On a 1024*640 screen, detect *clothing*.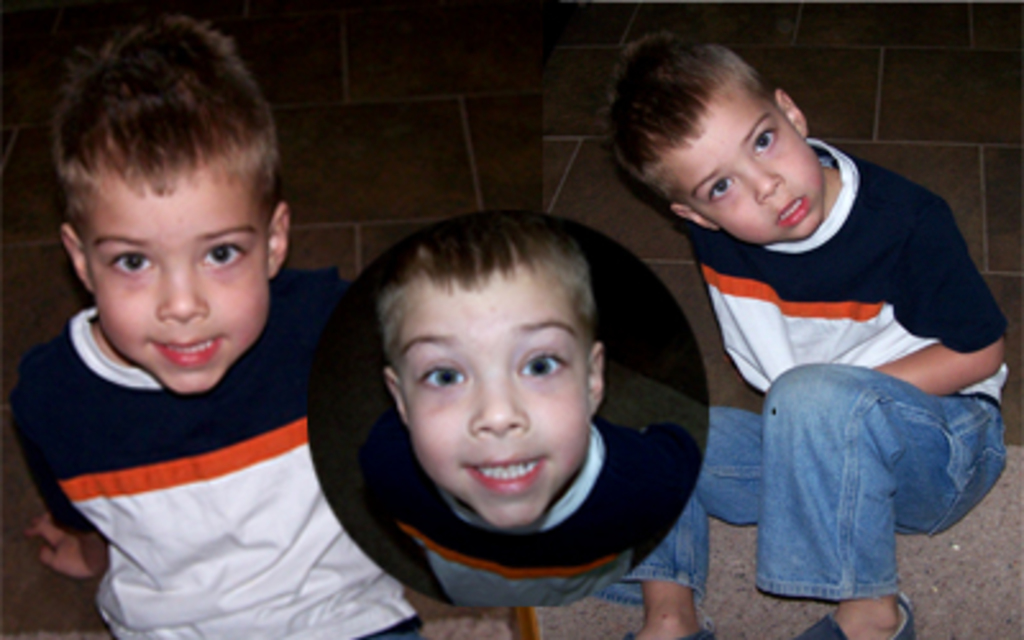
l=15, t=261, r=420, b=637.
